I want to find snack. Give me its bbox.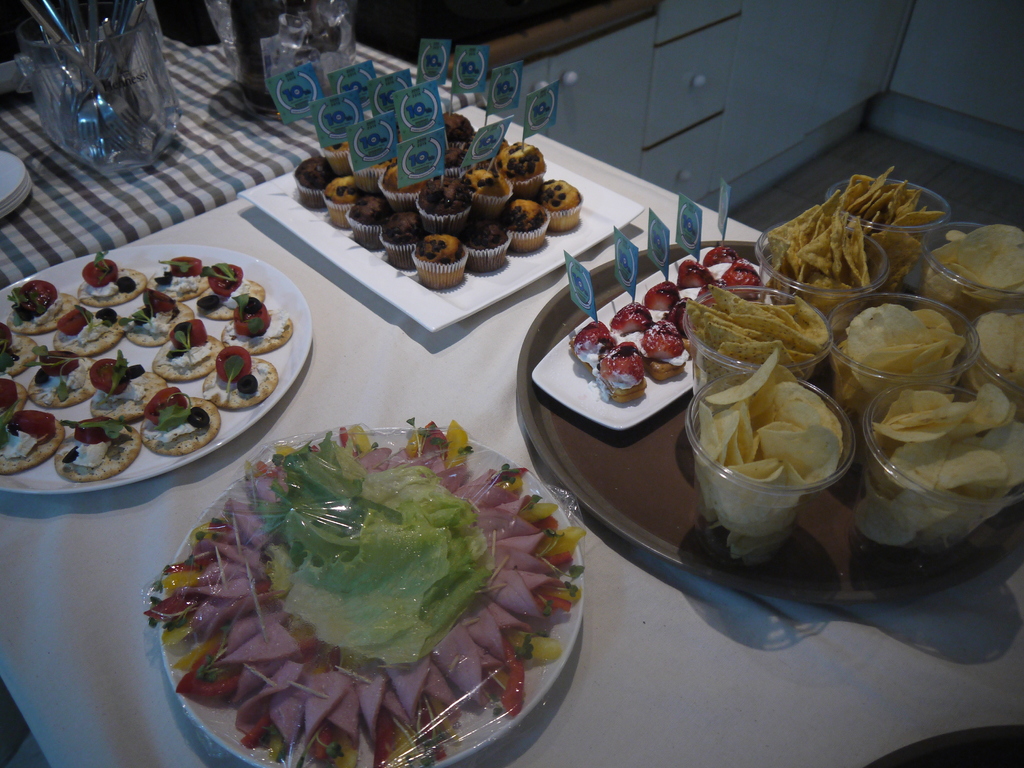
BBox(964, 300, 1023, 409).
